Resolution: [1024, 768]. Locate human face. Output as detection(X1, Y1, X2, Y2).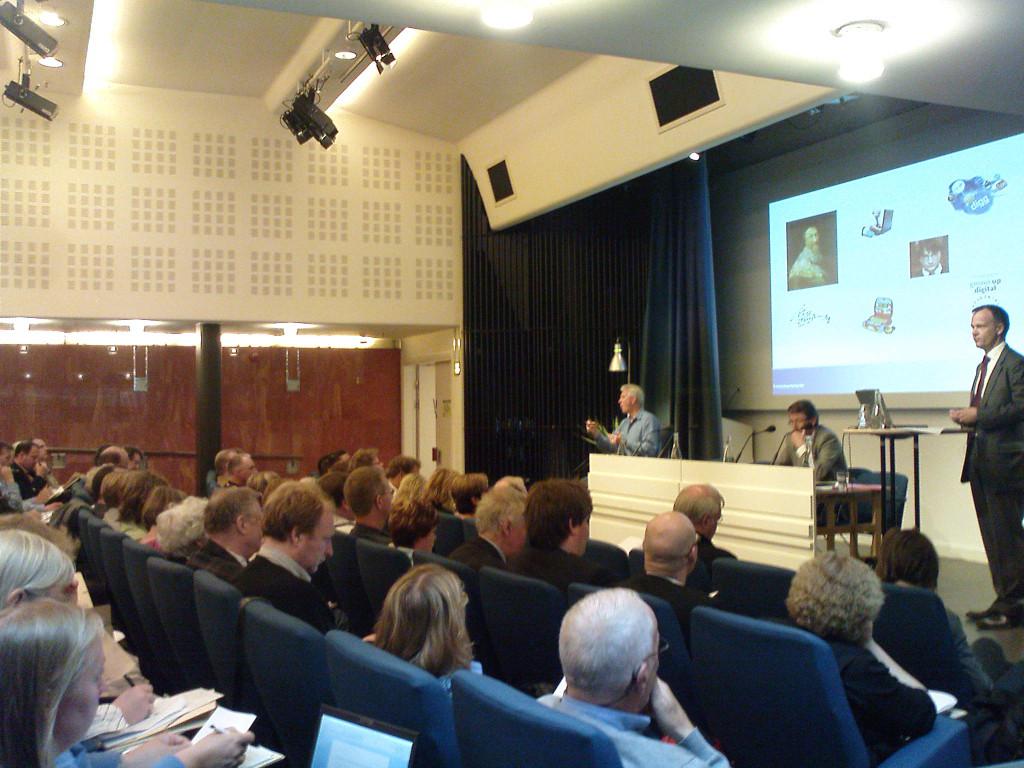
detection(302, 502, 337, 575).
